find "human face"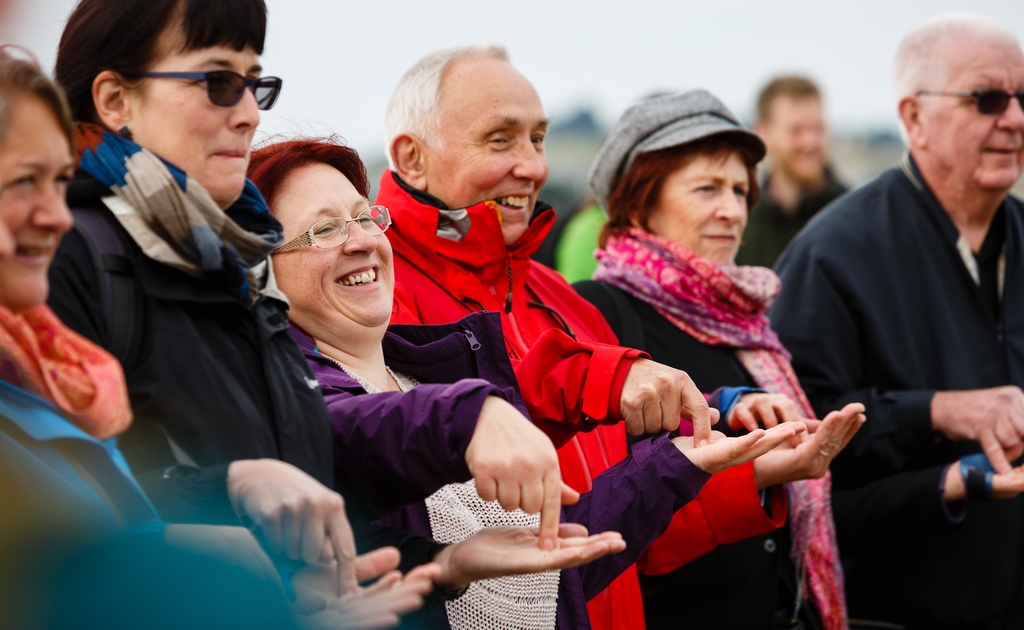
0, 95, 72, 302
